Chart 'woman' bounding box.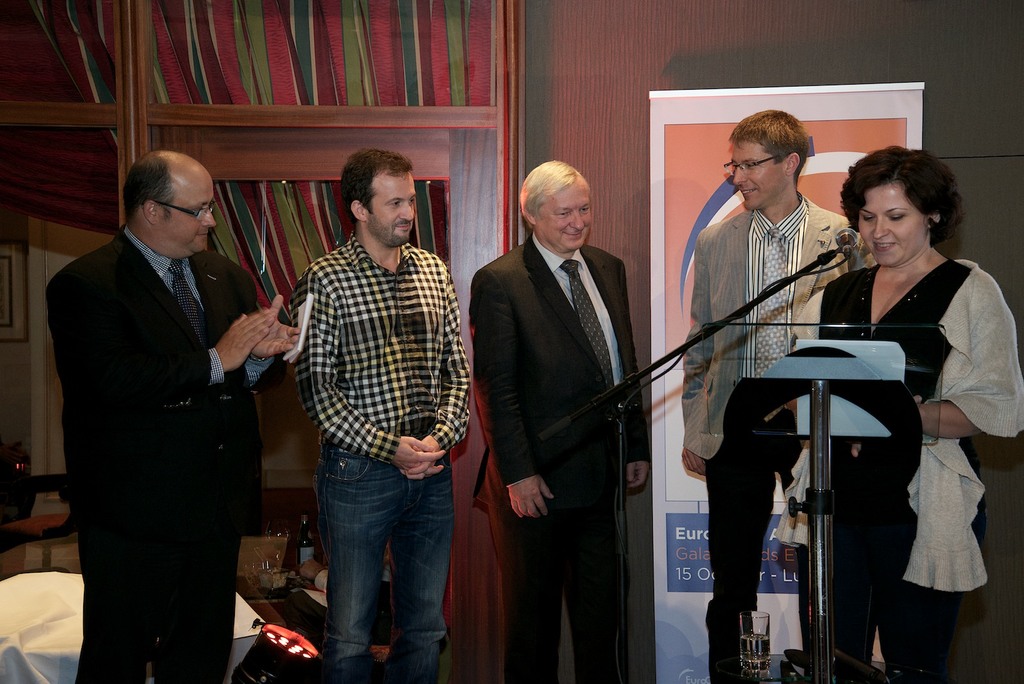
Charted: [x1=819, y1=142, x2=1023, y2=683].
